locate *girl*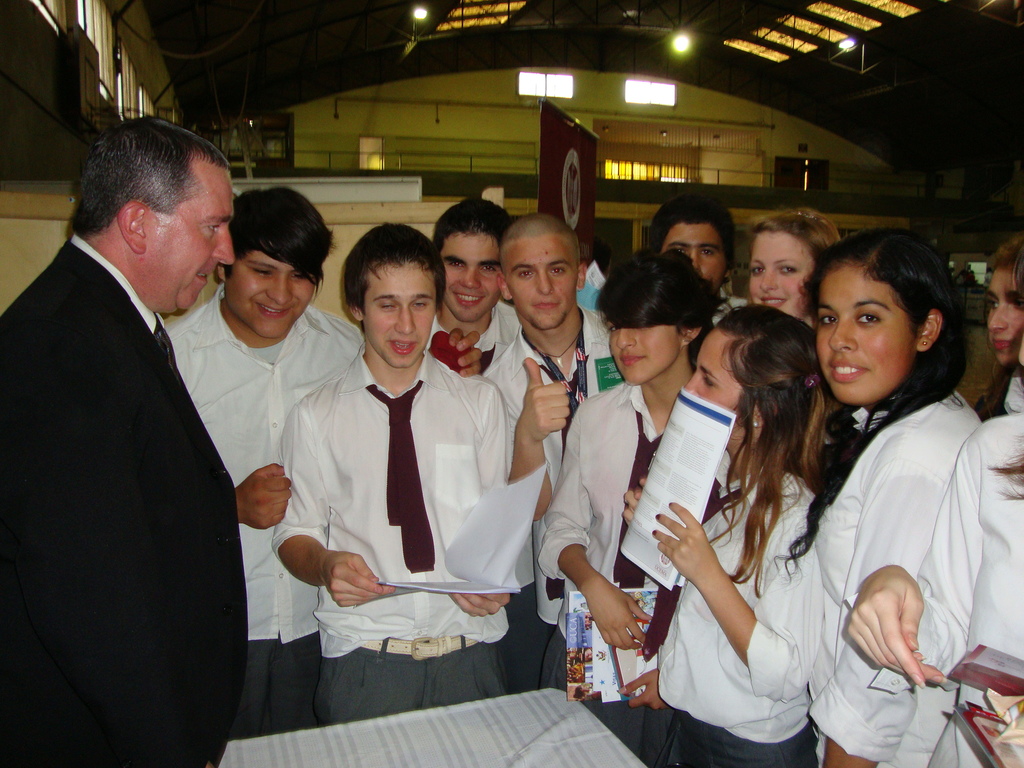
Rect(746, 207, 844, 445)
